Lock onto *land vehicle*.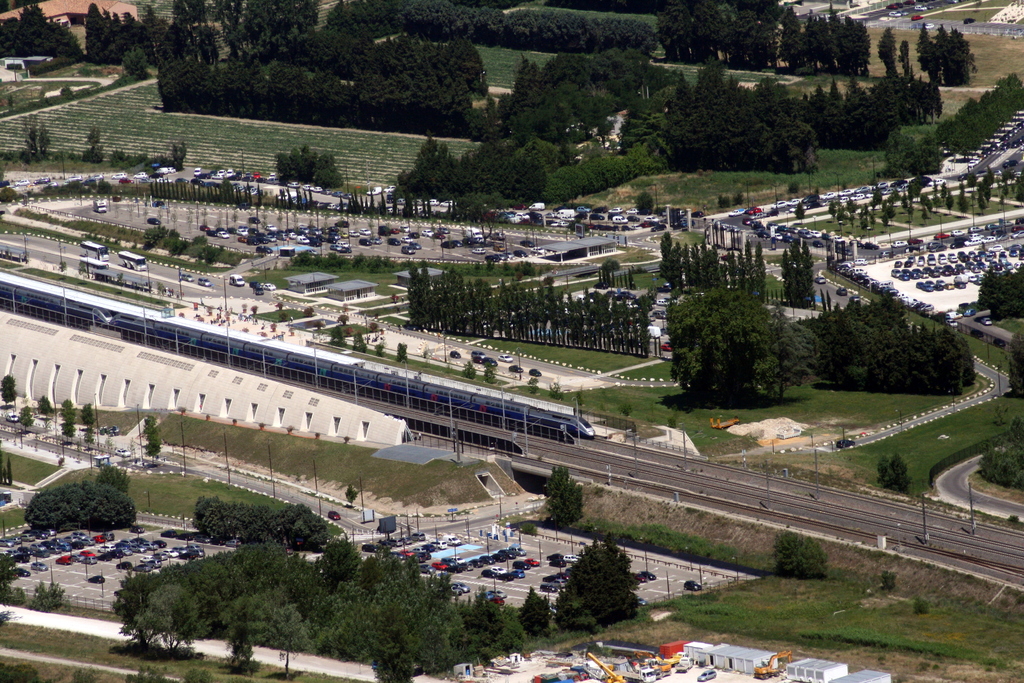
Locked: l=366, t=186, r=696, b=229.
